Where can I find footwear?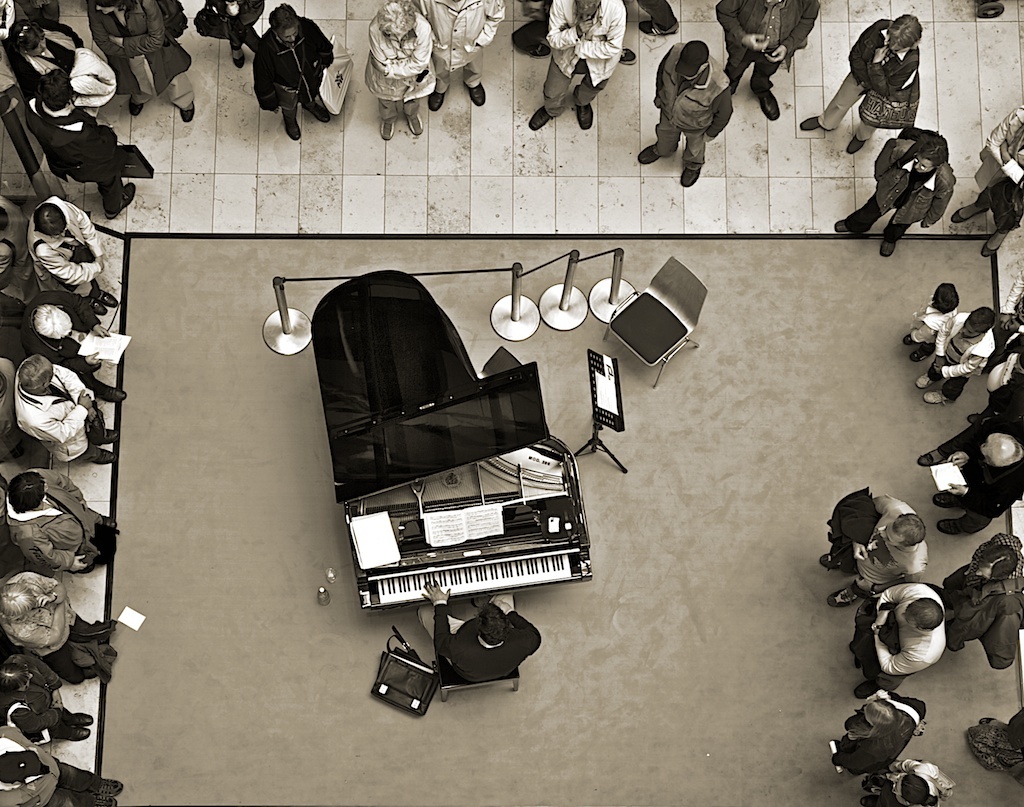
You can find it at bbox=(872, 235, 899, 261).
